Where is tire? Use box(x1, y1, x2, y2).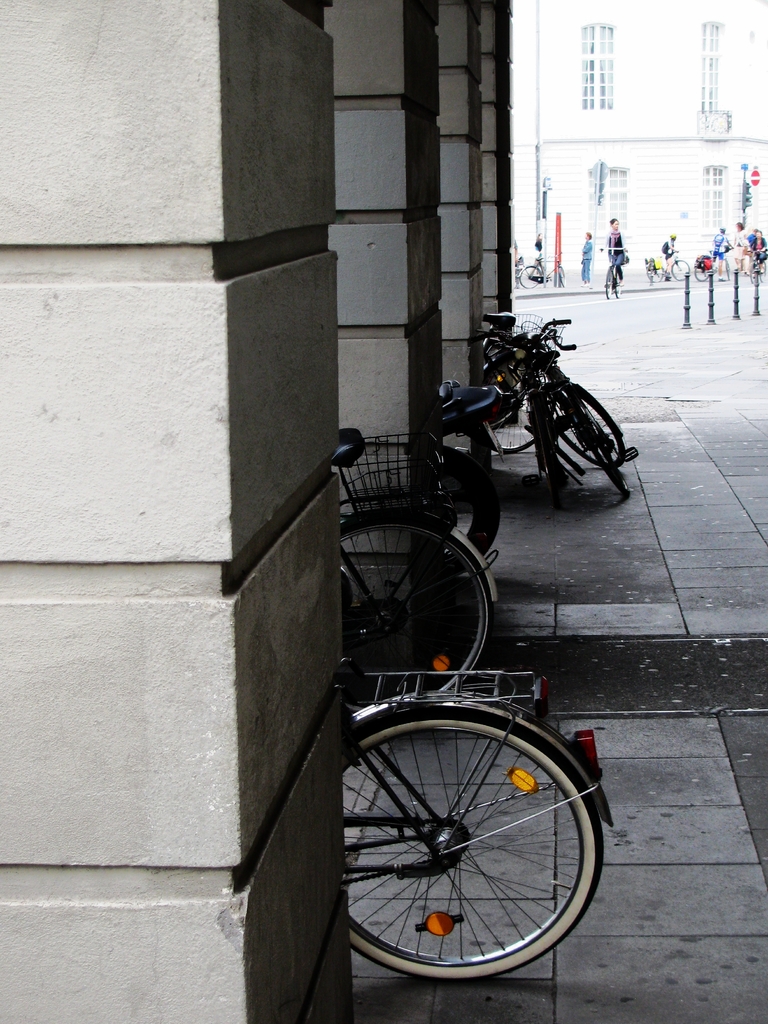
box(691, 259, 711, 282).
